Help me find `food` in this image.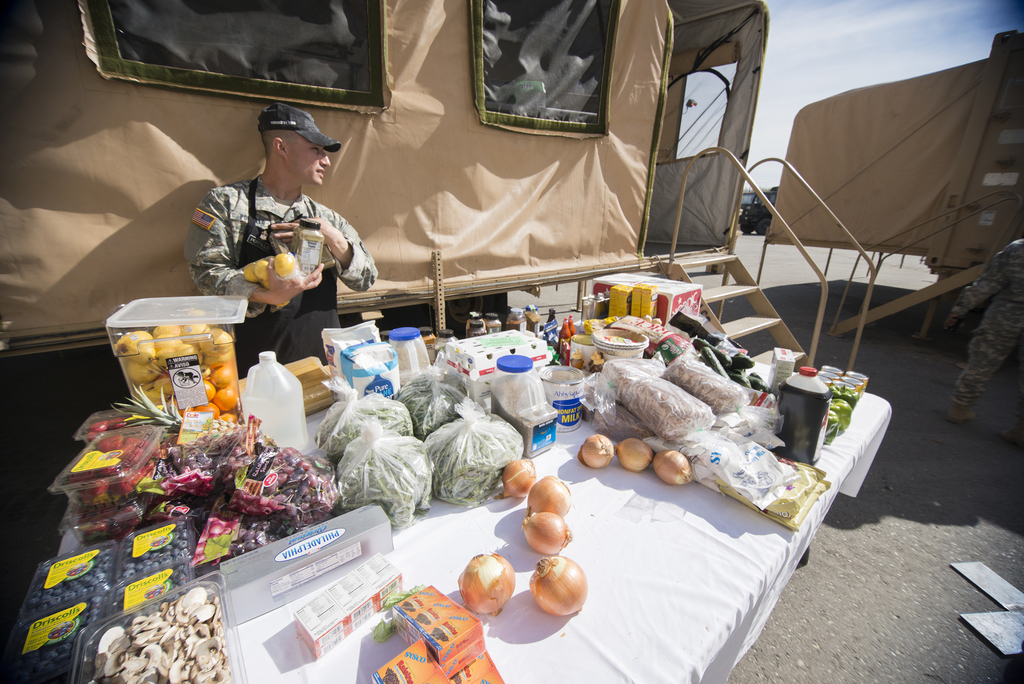
Found it: x1=575, y1=434, x2=700, y2=487.
